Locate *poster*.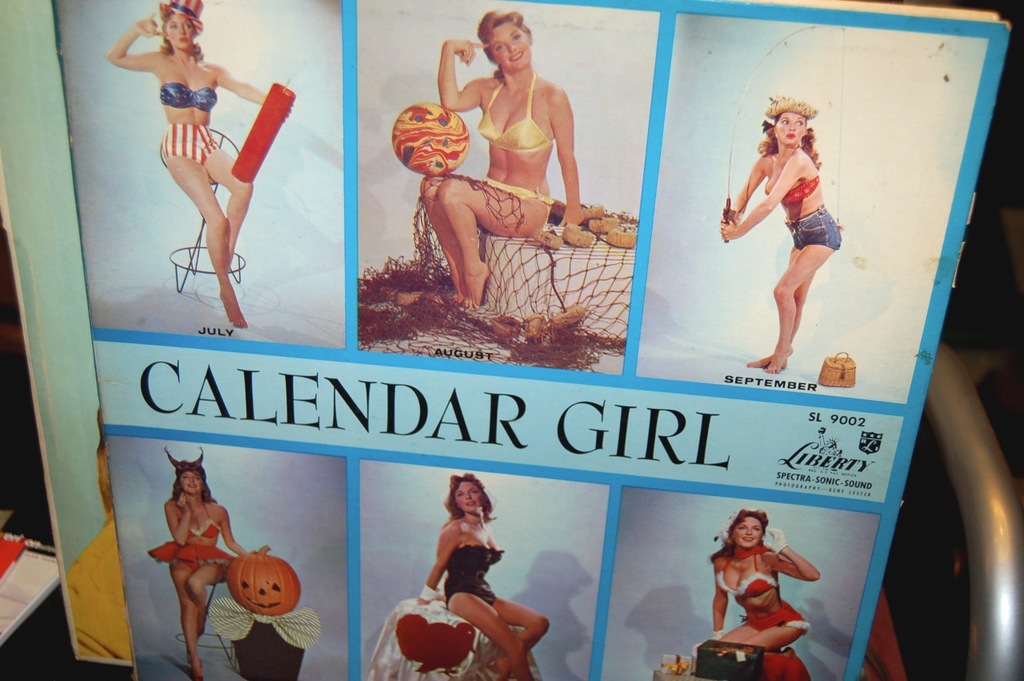
Bounding box: [0,0,1014,680].
